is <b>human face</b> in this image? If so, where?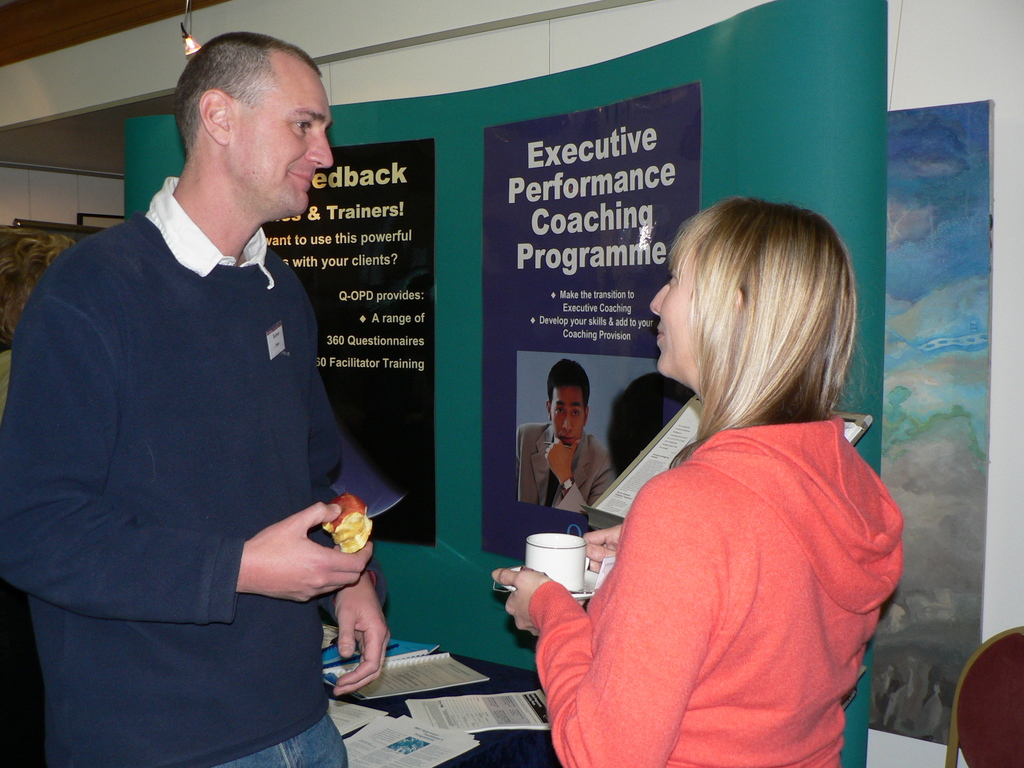
Yes, at 552:385:587:447.
